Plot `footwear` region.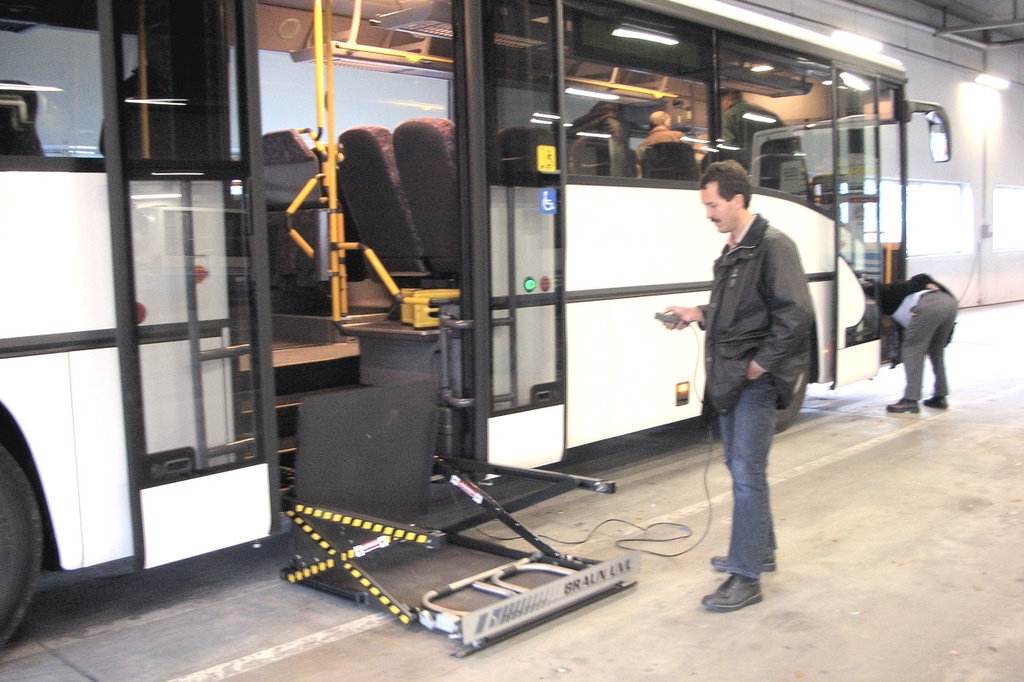
Plotted at select_region(710, 556, 777, 623).
